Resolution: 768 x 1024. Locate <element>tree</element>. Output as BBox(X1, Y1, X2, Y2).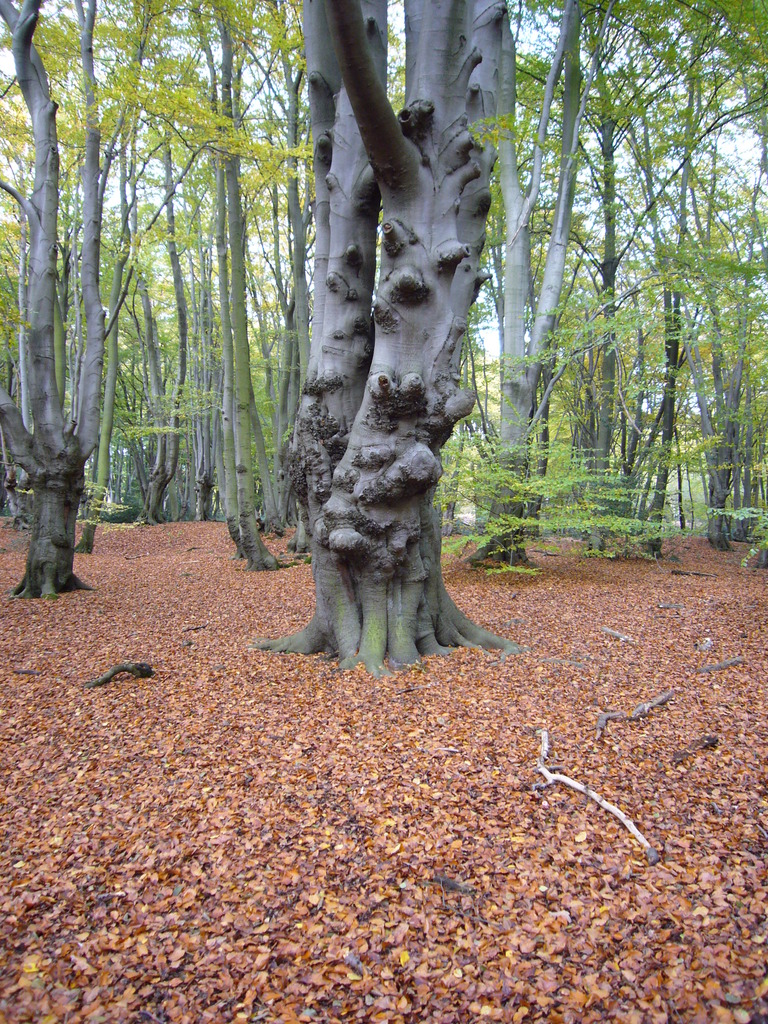
BBox(273, 0, 516, 692).
